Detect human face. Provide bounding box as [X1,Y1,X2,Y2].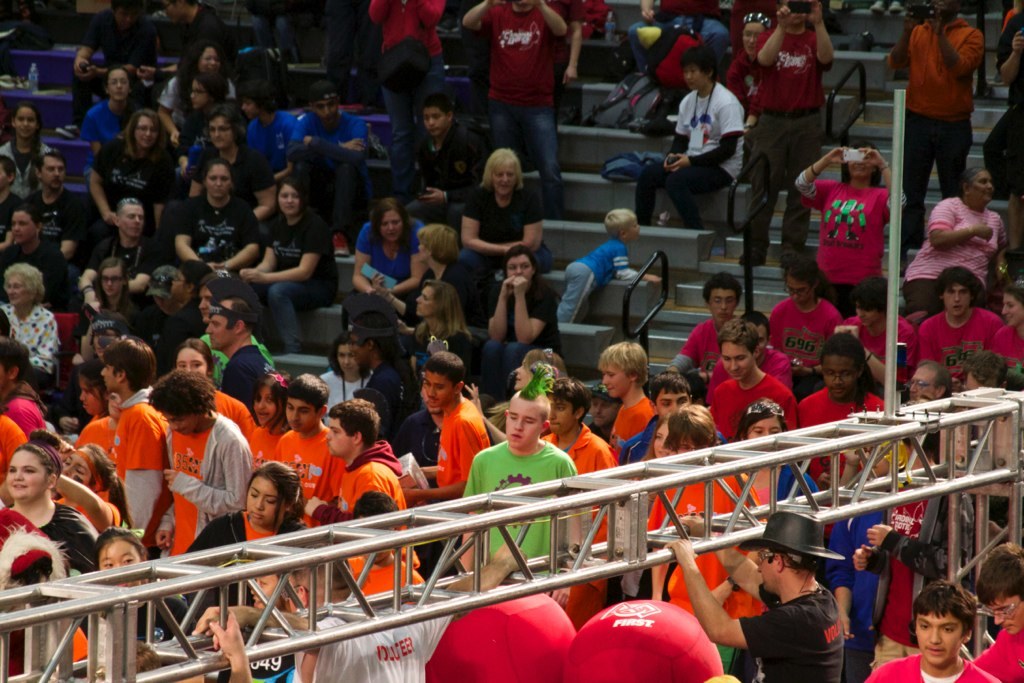
[106,68,127,100].
